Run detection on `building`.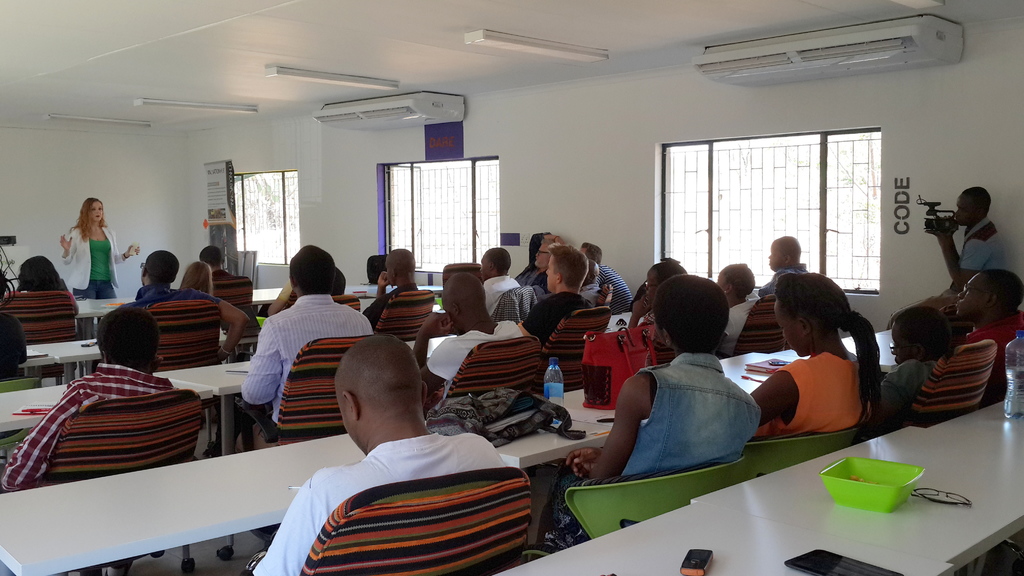
Result: detection(0, 0, 1023, 575).
